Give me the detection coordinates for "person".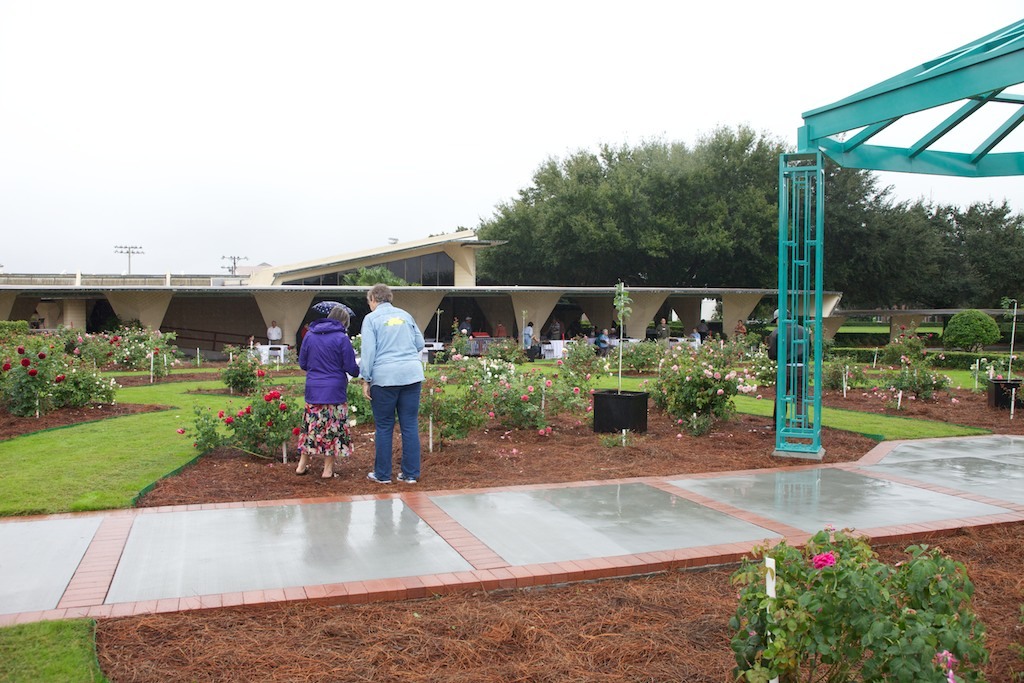
Rect(243, 332, 258, 344).
